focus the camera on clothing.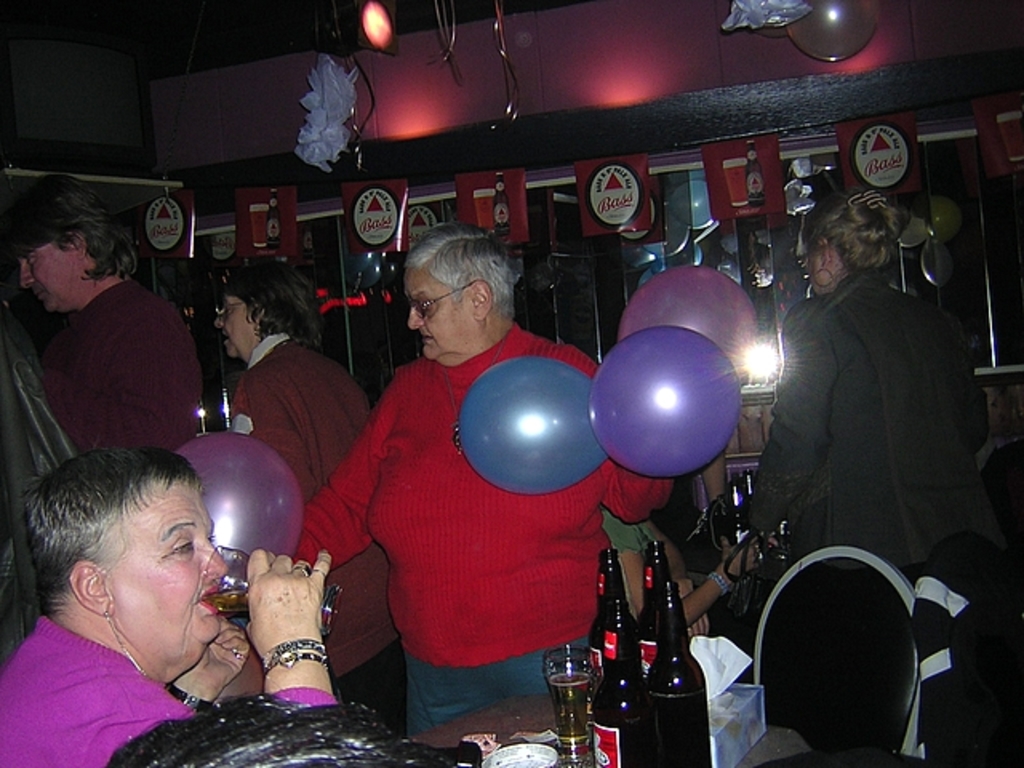
Focus region: locate(326, 315, 614, 726).
